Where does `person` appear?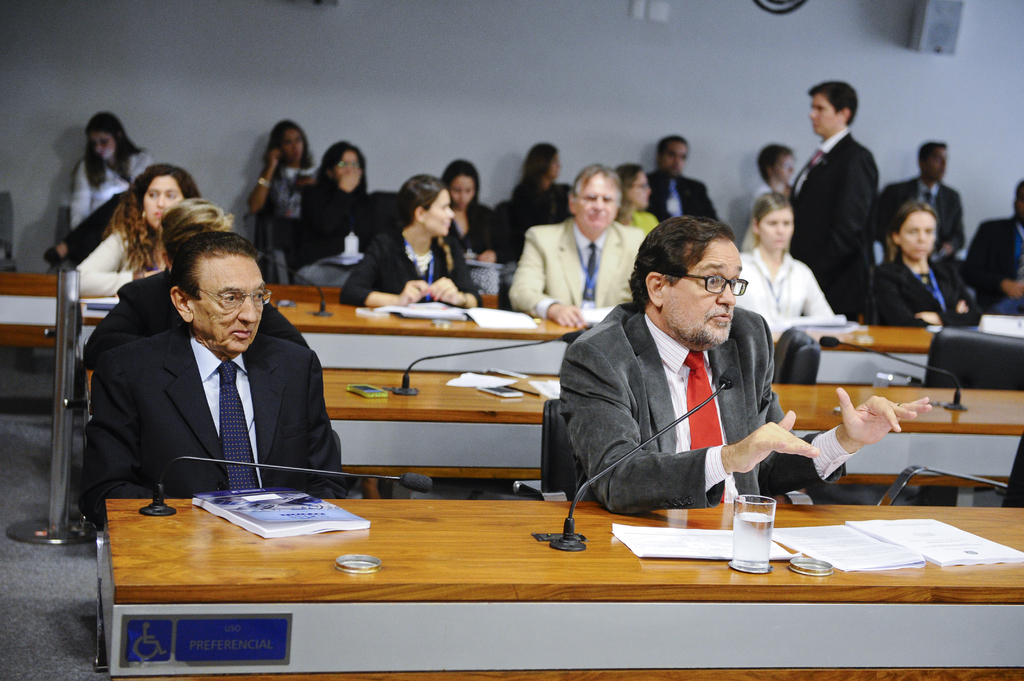
Appears at 444:160:515:260.
